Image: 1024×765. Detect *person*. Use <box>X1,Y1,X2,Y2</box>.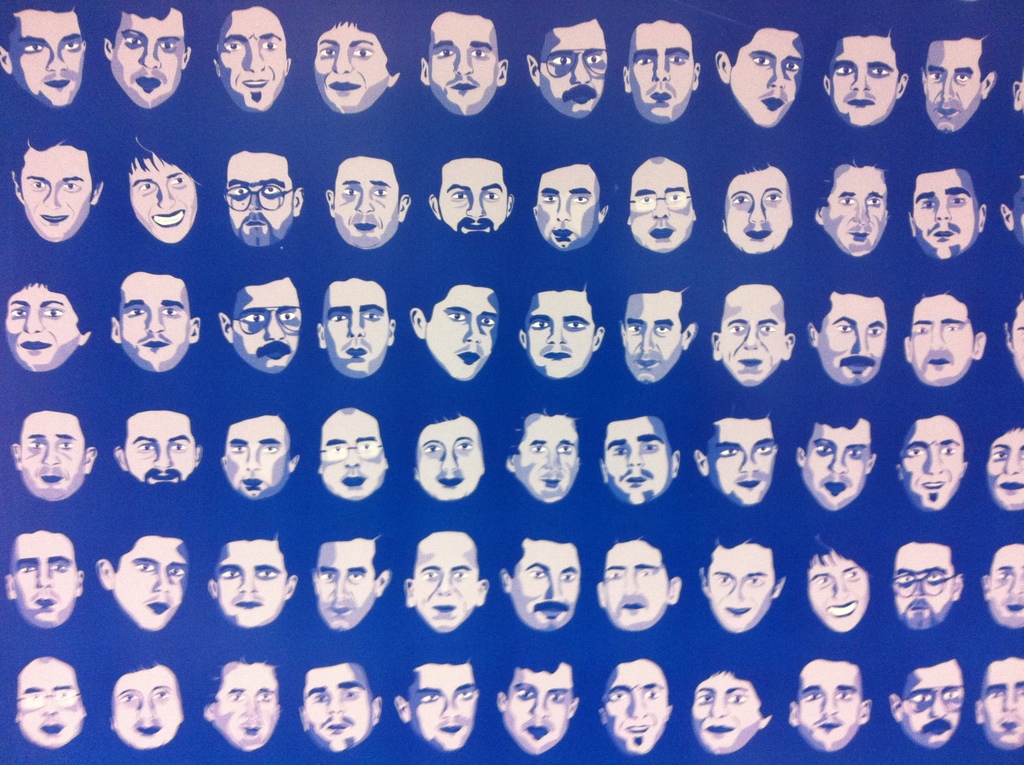
<box>95,525,189,633</box>.
